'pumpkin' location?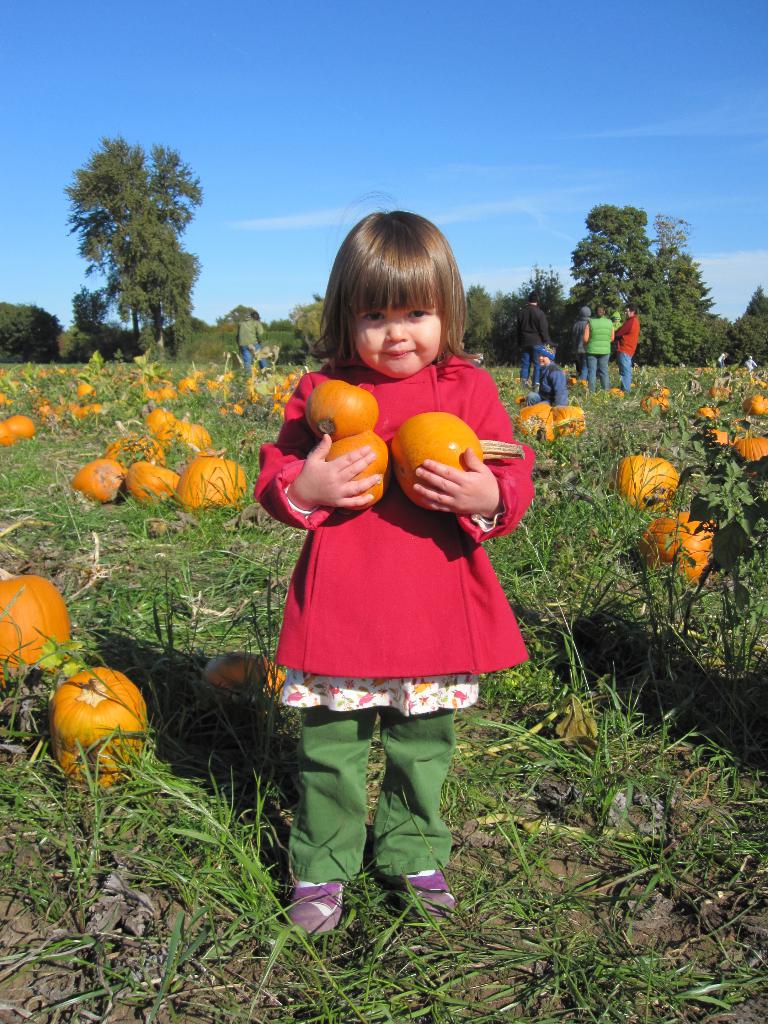
<box>618,450,679,509</box>
